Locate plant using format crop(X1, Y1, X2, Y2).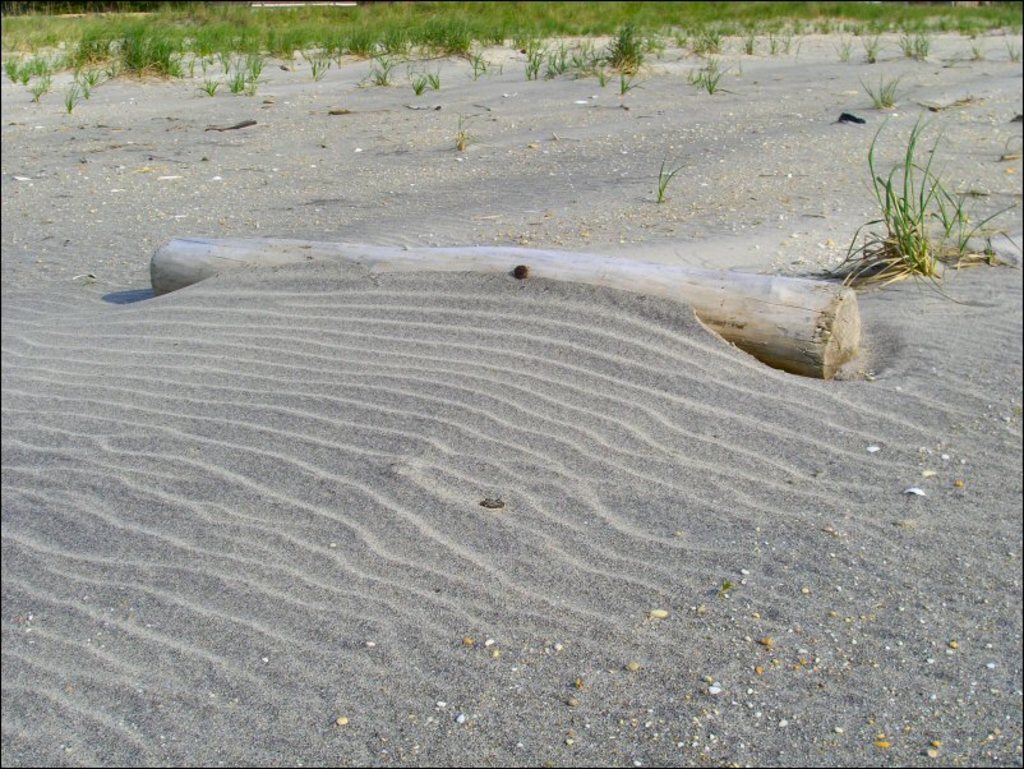
crop(827, 118, 1004, 294).
